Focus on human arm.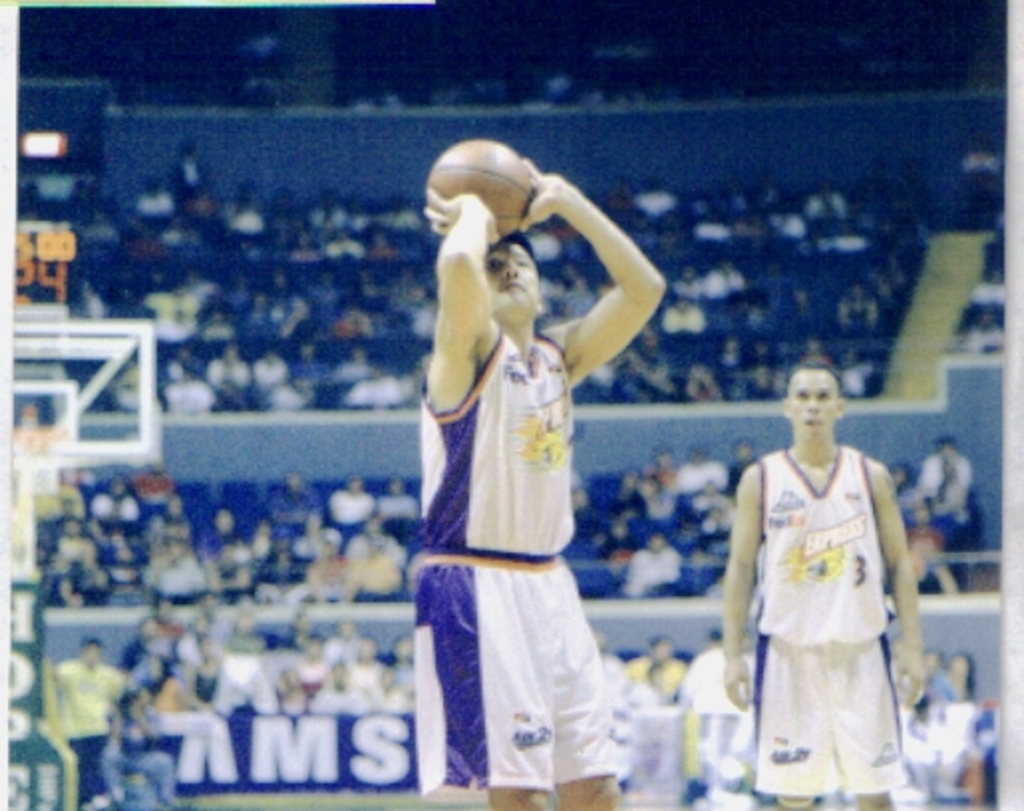
Focused at select_region(422, 183, 507, 411).
